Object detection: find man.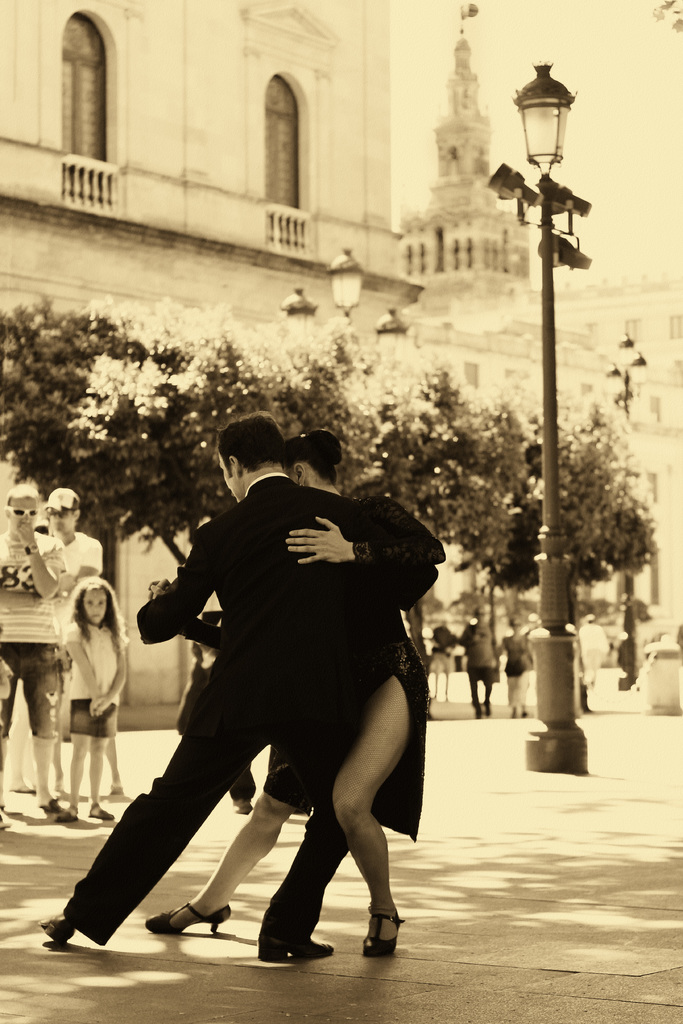
region(452, 611, 502, 723).
